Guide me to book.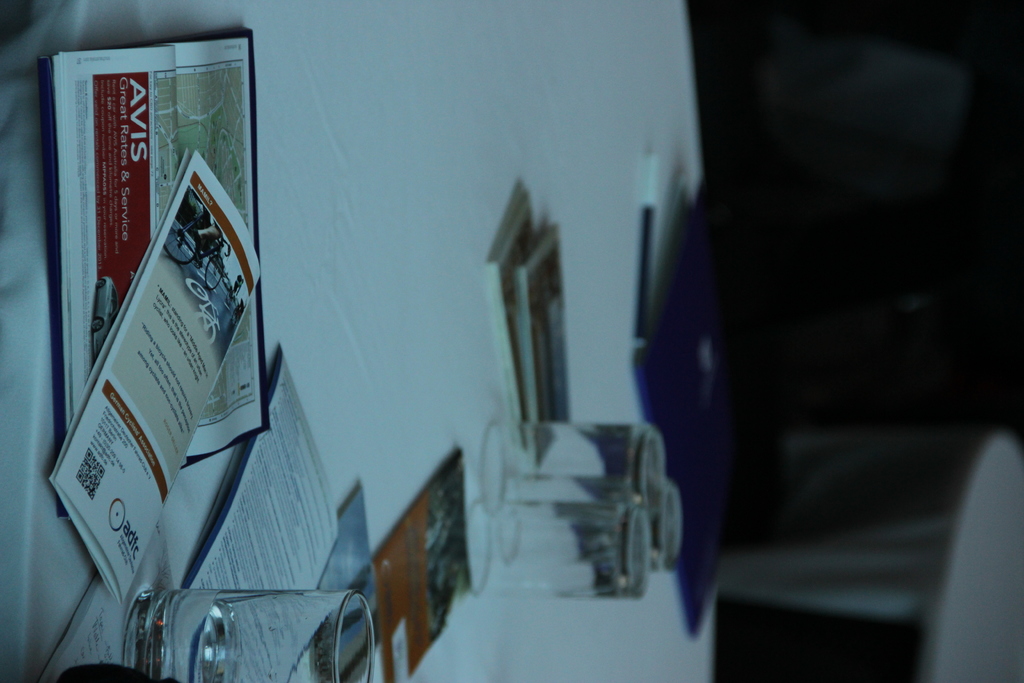
Guidance: Rect(367, 450, 476, 682).
